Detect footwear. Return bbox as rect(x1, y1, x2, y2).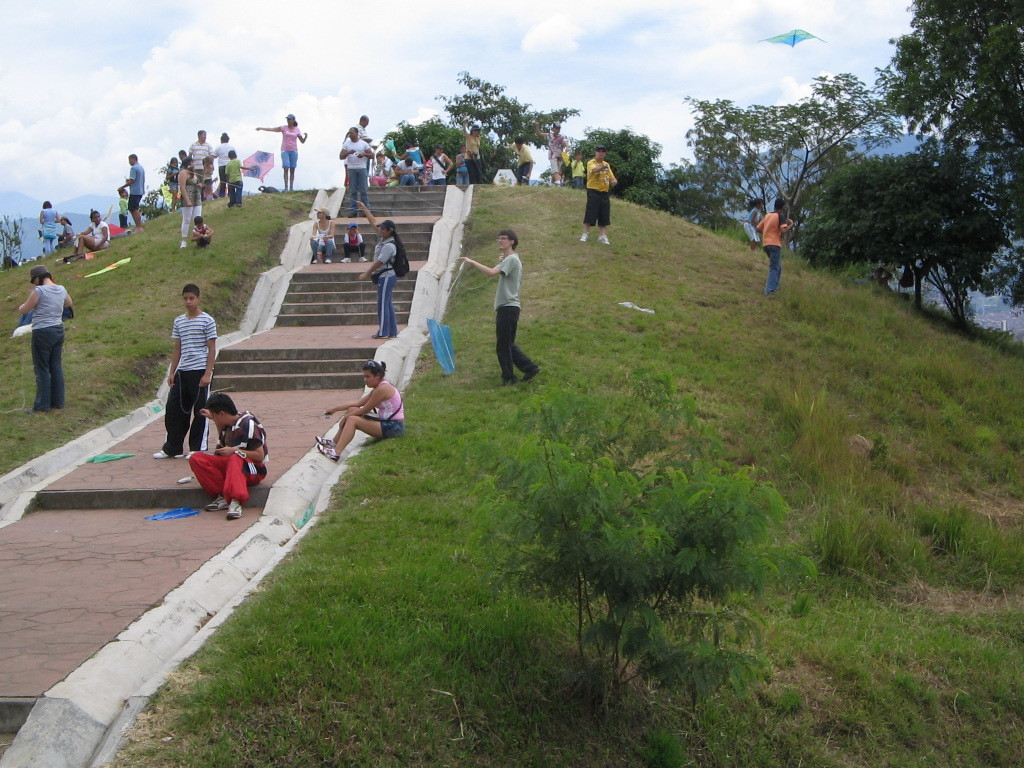
rect(225, 499, 243, 519).
